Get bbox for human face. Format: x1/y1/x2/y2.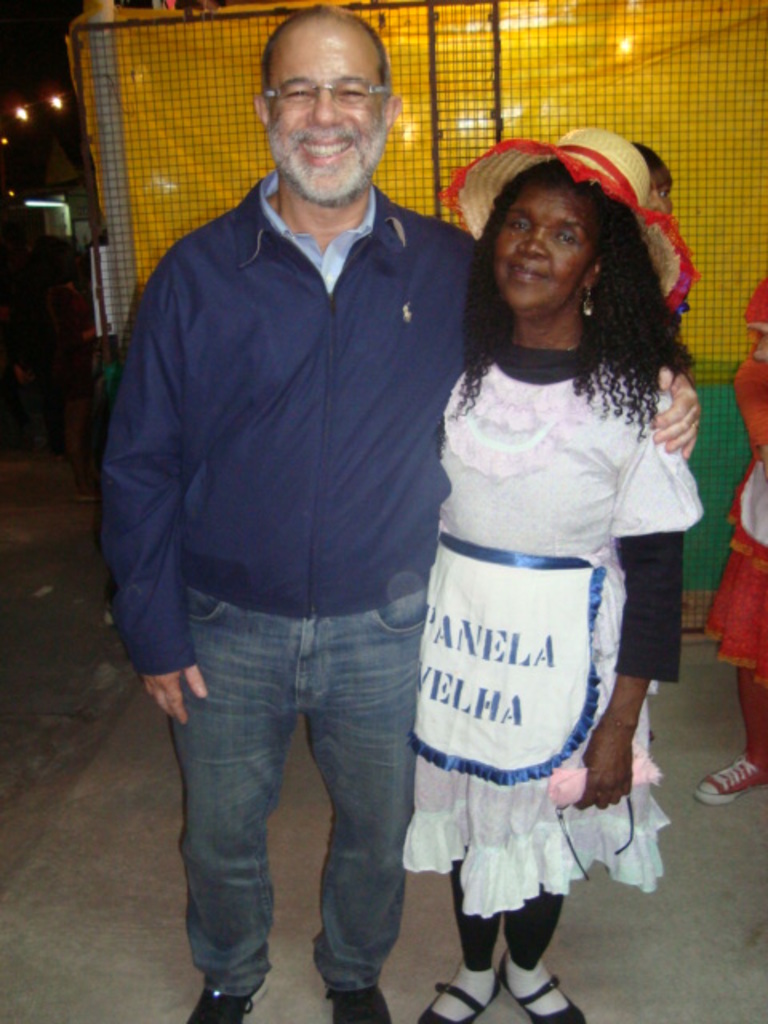
502/184/597/310.
